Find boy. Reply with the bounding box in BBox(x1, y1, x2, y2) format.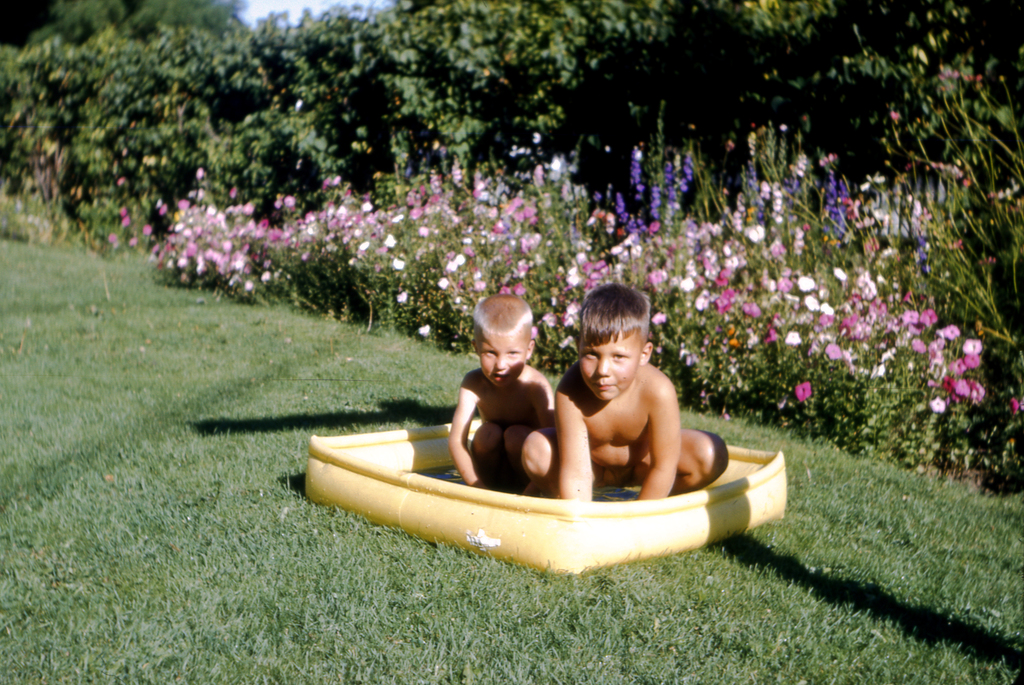
BBox(448, 294, 557, 492).
